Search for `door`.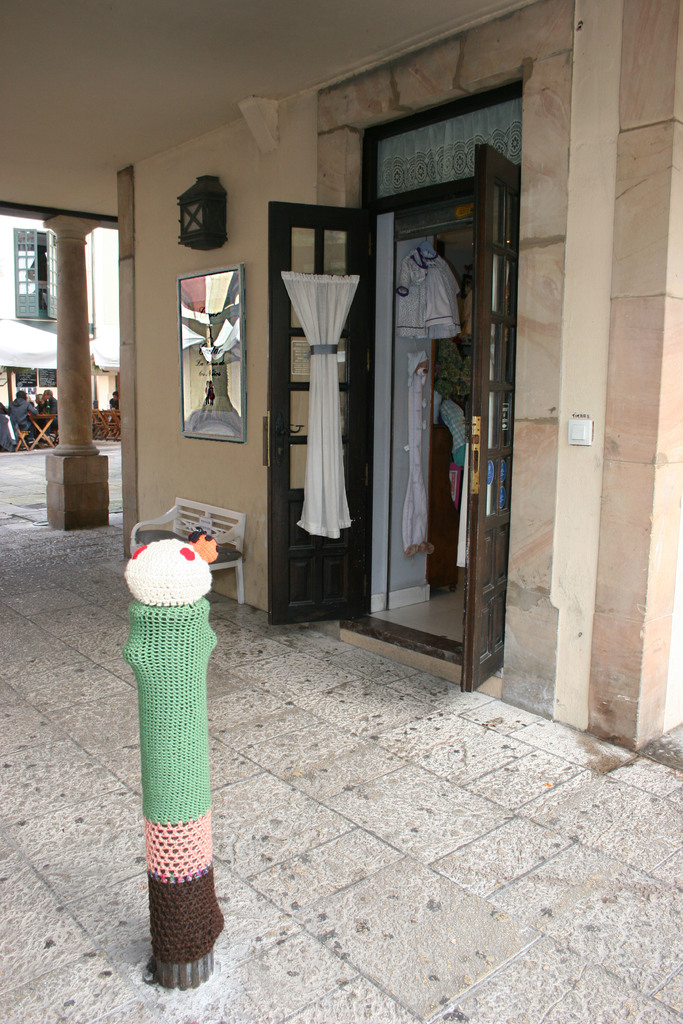
Found at region(269, 202, 374, 627).
